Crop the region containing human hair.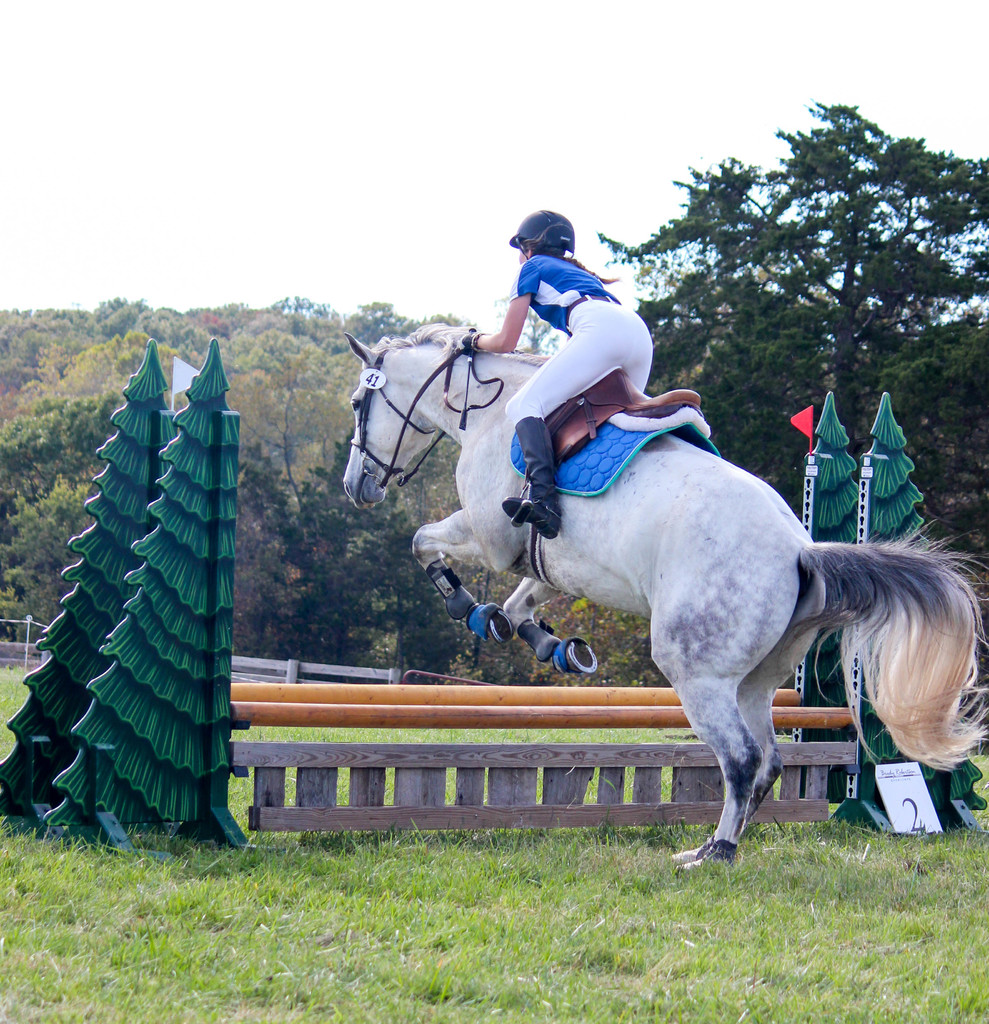
Crop region: crop(534, 244, 583, 266).
